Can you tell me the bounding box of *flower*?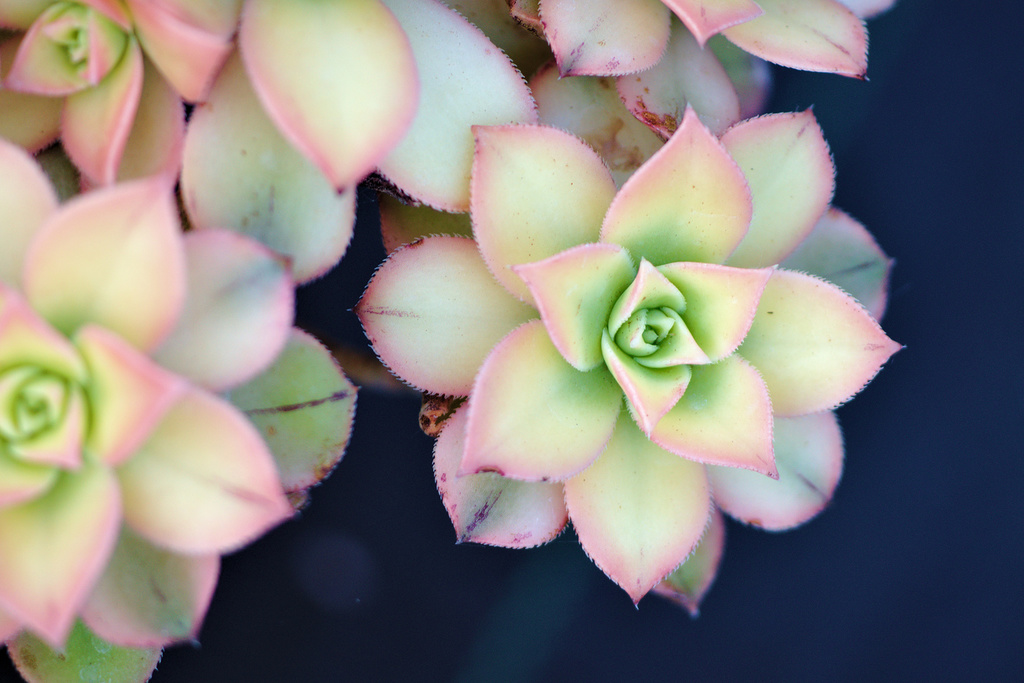
{"left": 0, "top": 133, "right": 361, "bottom": 682}.
